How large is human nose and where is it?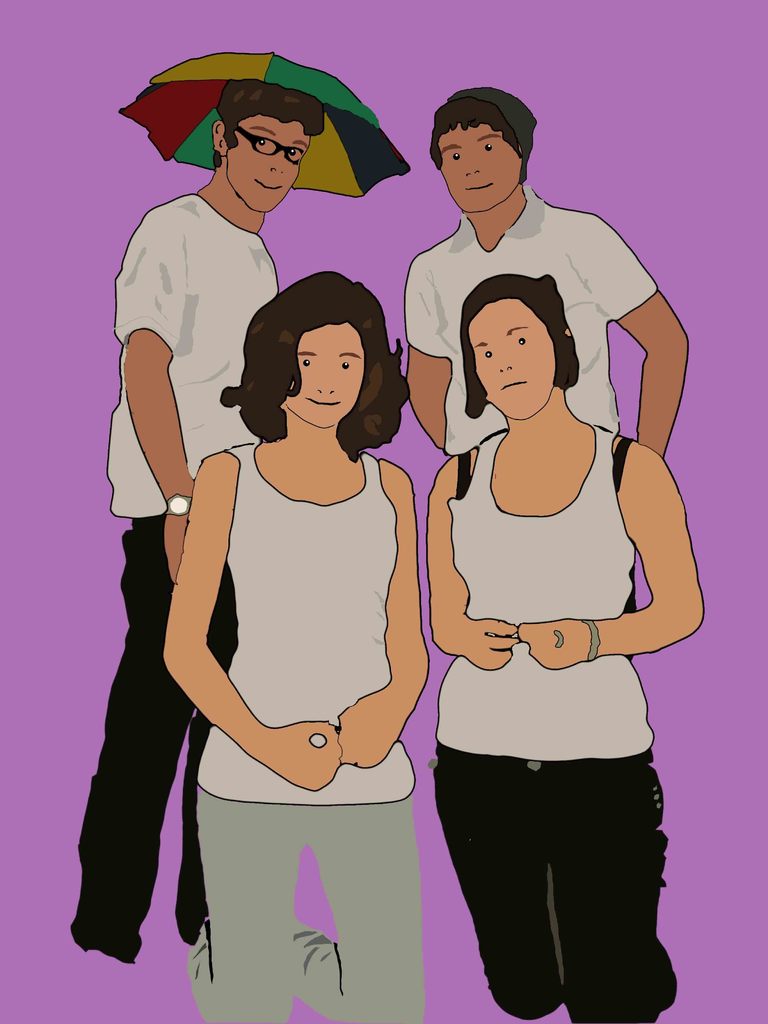
Bounding box: x1=495, y1=352, x2=518, y2=376.
